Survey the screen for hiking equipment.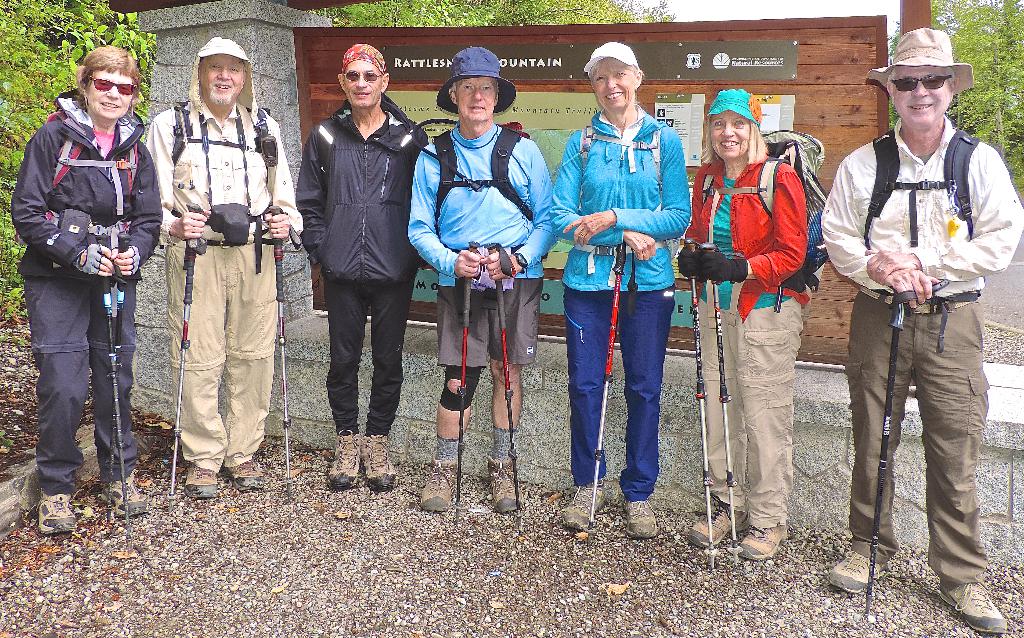
Survey found: <box>737,523,788,561</box>.
